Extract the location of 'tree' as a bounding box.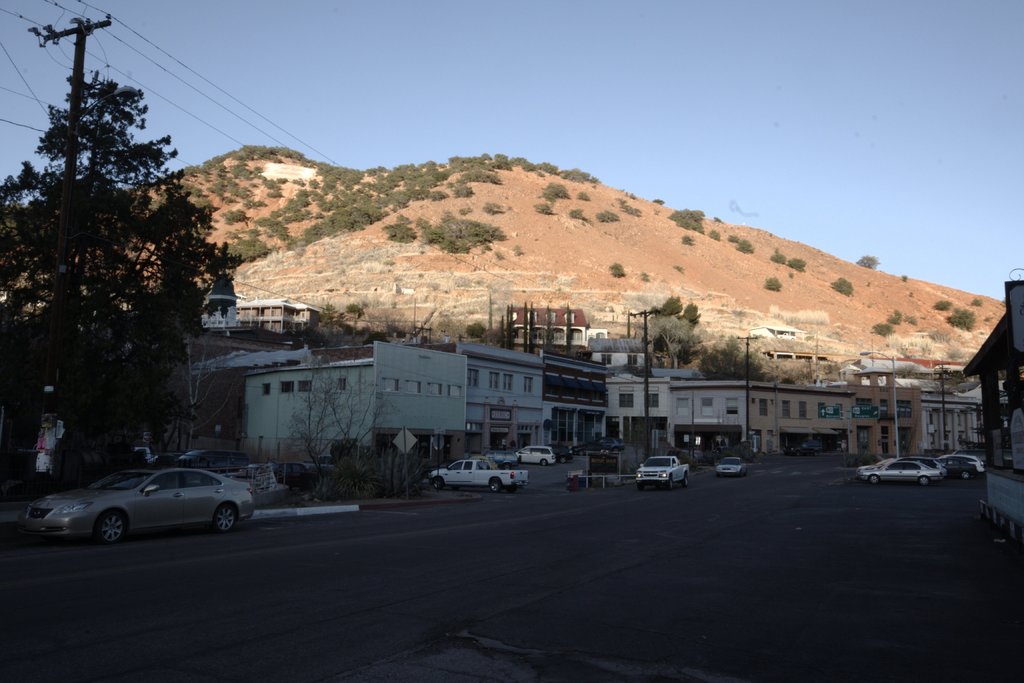
bbox(856, 254, 882, 270).
